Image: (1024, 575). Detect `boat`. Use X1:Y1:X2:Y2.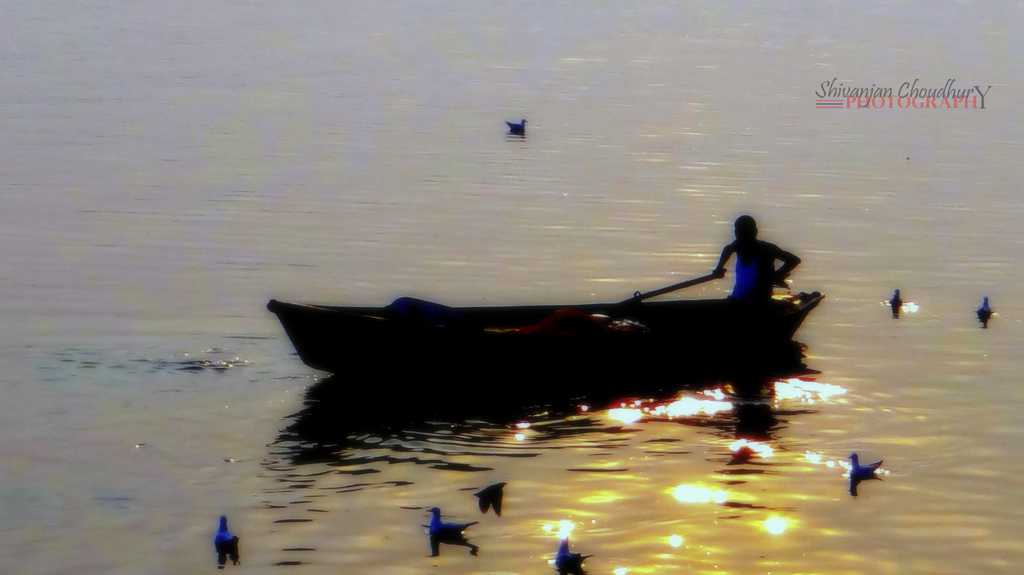
268:290:821:379.
